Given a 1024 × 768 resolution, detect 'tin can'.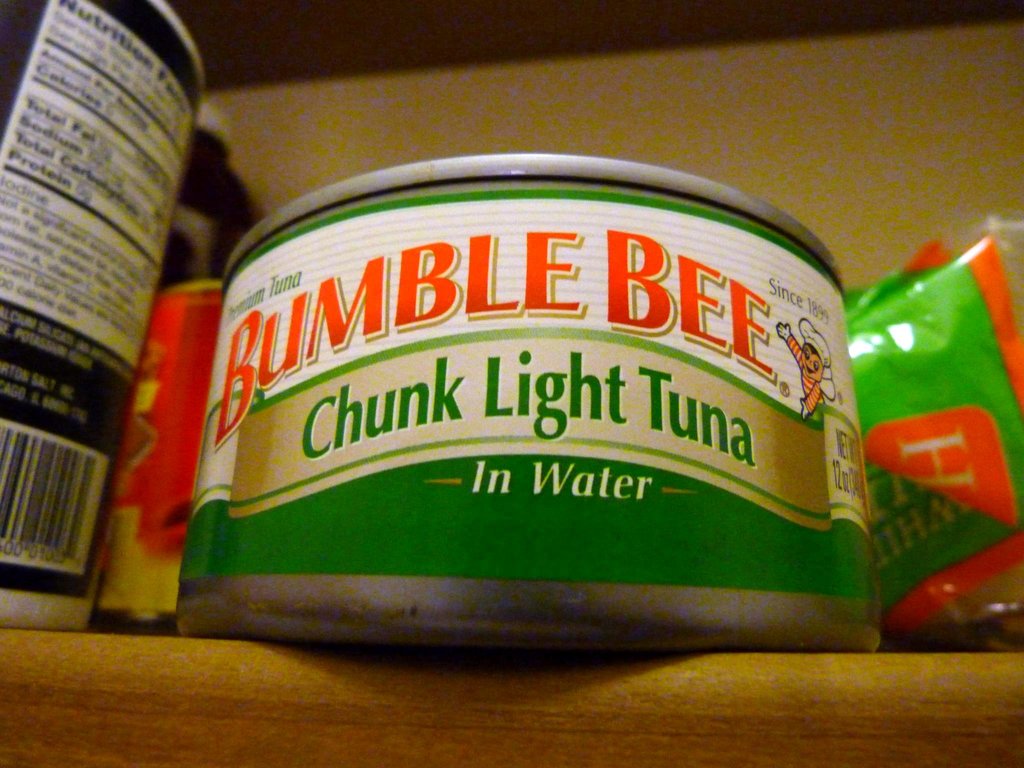
box(0, 0, 228, 669).
